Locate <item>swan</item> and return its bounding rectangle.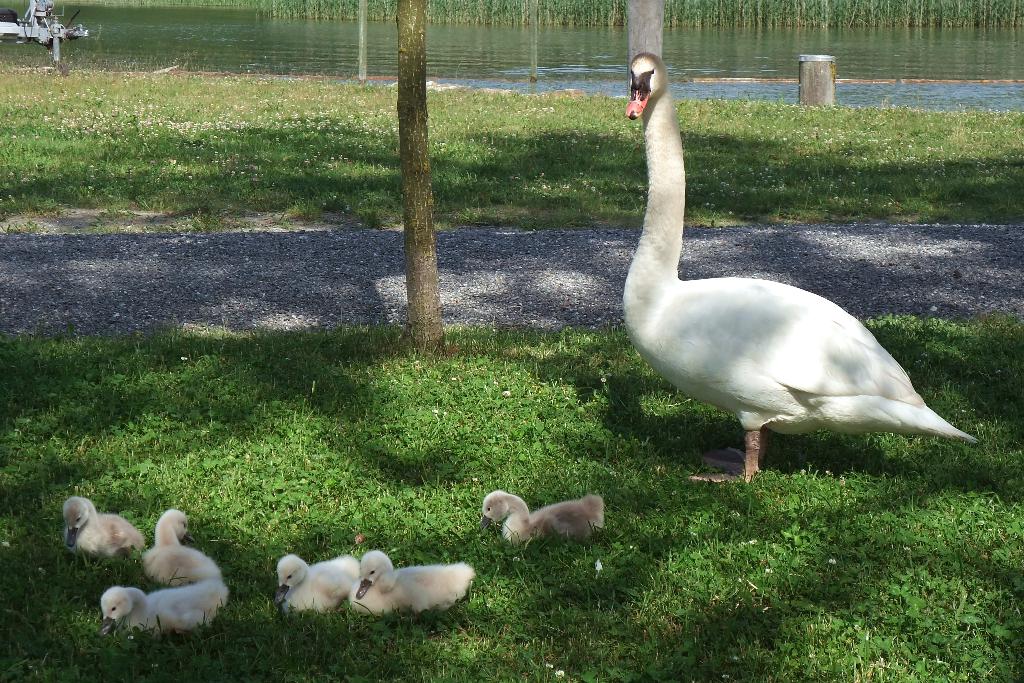
349/548/479/617.
